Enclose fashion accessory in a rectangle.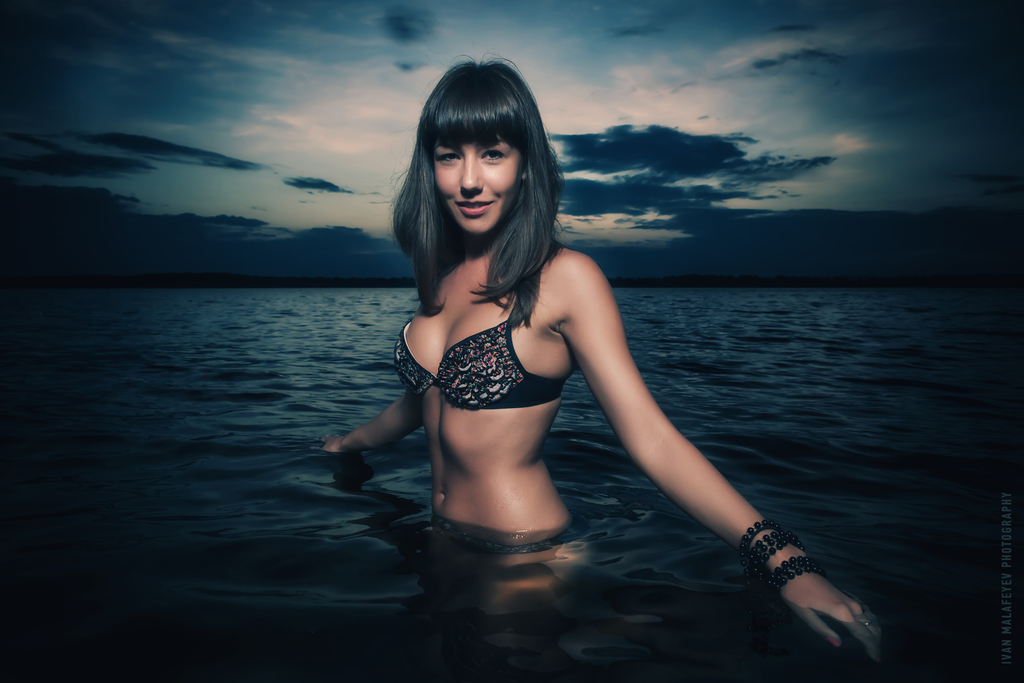
x1=770, y1=553, x2=821, y2=598.
